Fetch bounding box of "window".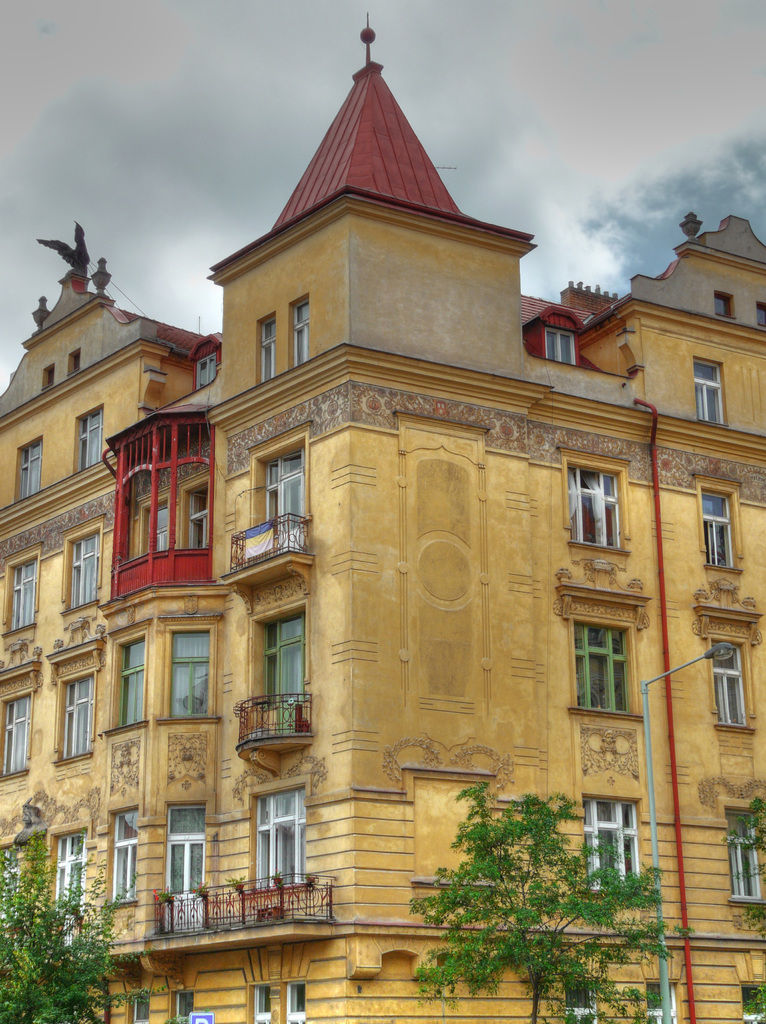
Bbox: x1=580 y1=791 x2=646 y2=896.
